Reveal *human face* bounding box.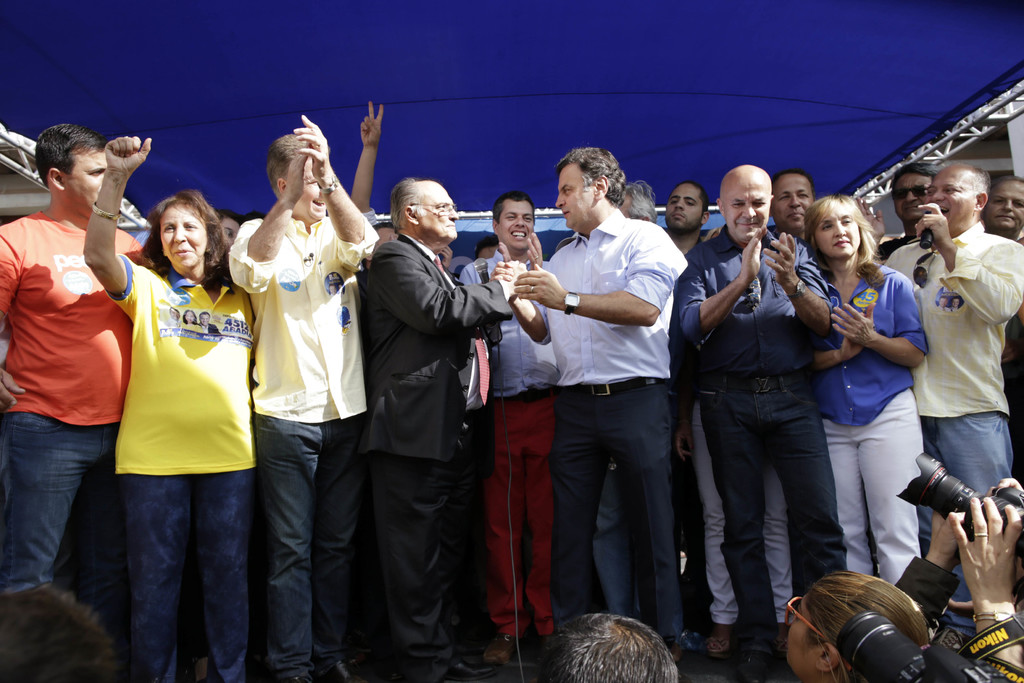
Revealed: (986,178,1023,236).
